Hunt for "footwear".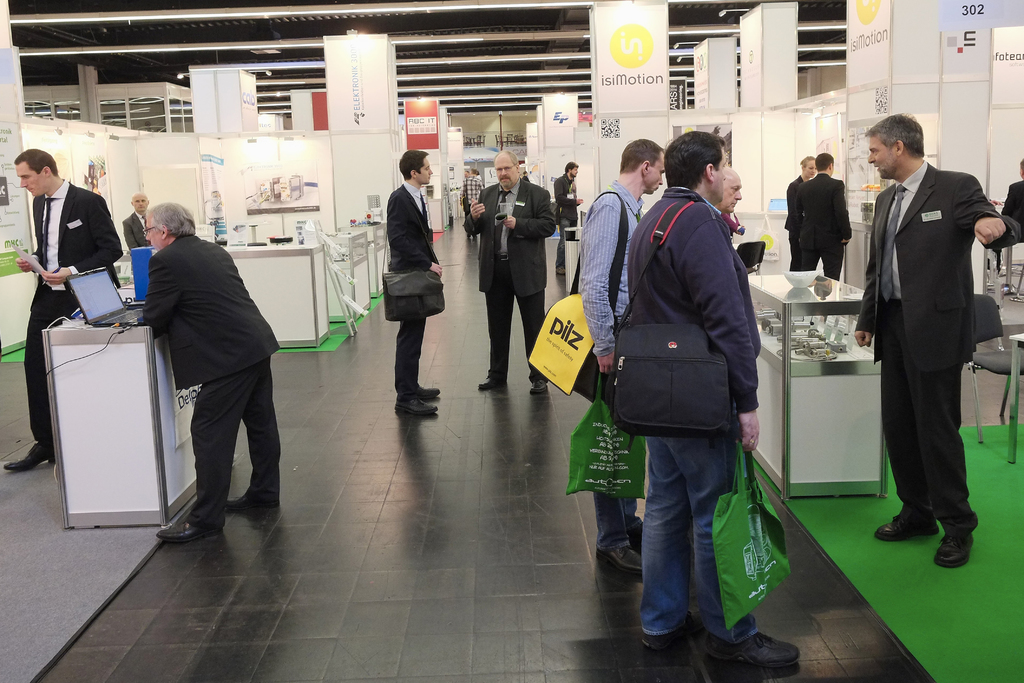
Hunted down at x1=391, y1=395, x2=442, y2=416.
